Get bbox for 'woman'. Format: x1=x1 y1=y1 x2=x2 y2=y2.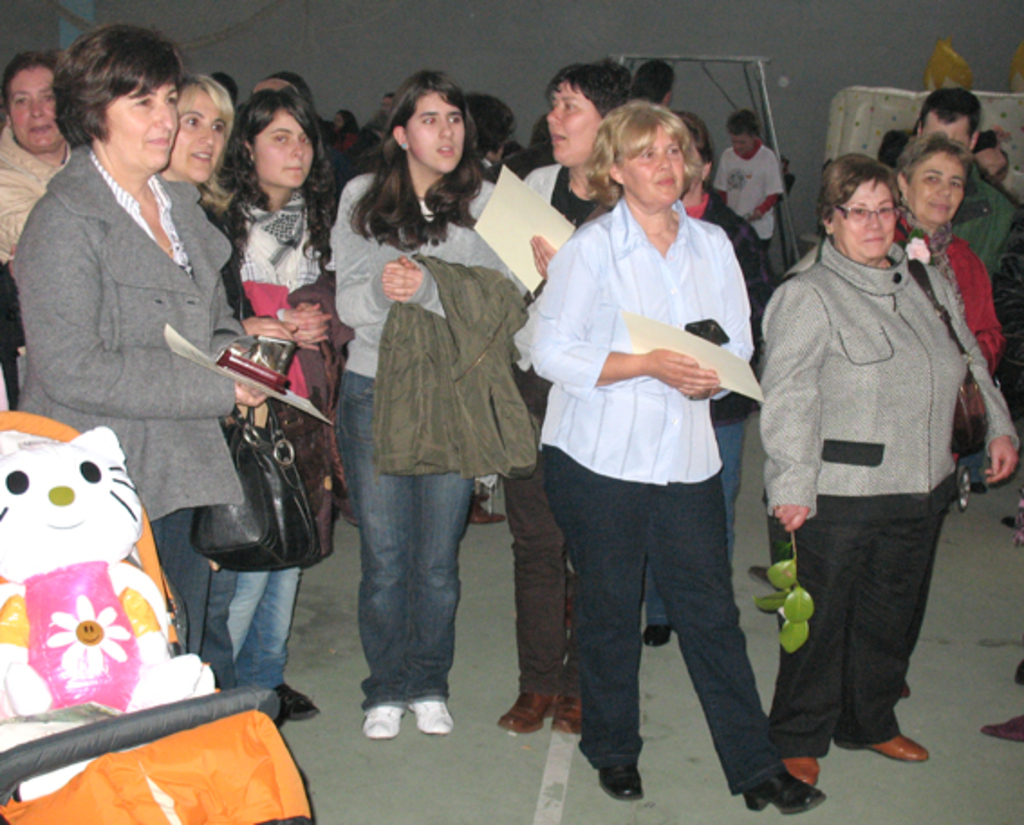
x1=155 y1=70 x2=237 y2=253.
